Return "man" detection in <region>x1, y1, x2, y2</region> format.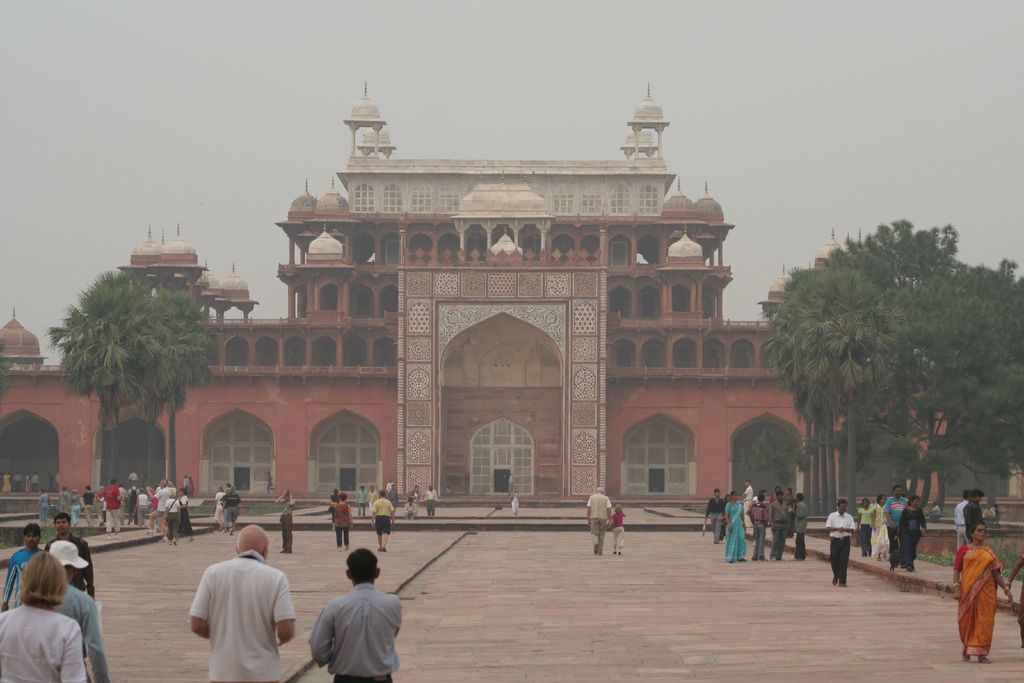
<region>406, 496, 419, 522</region>.
